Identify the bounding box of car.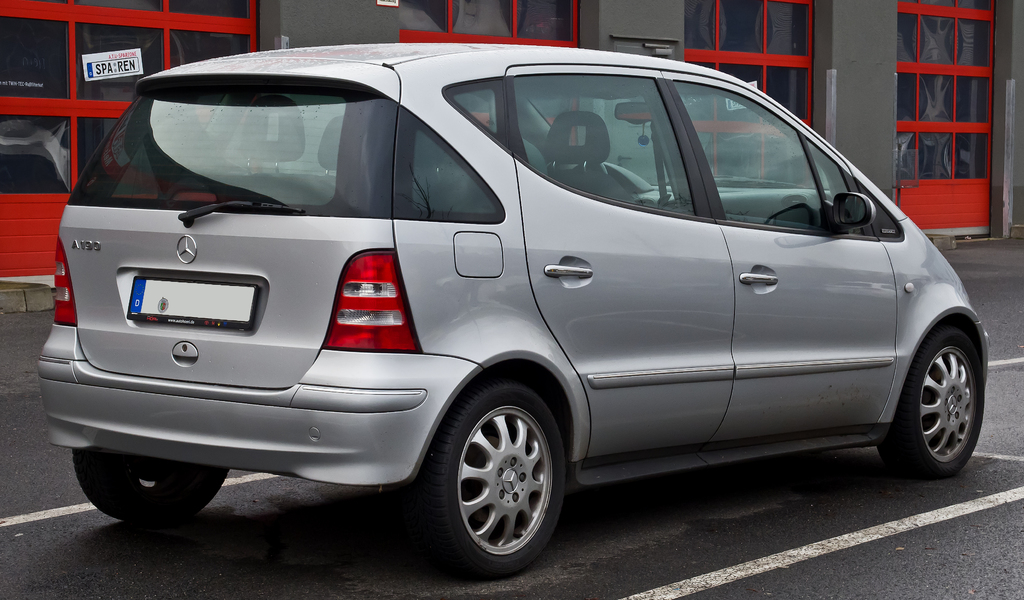
<region>38, 38, 958, 569</region>.
